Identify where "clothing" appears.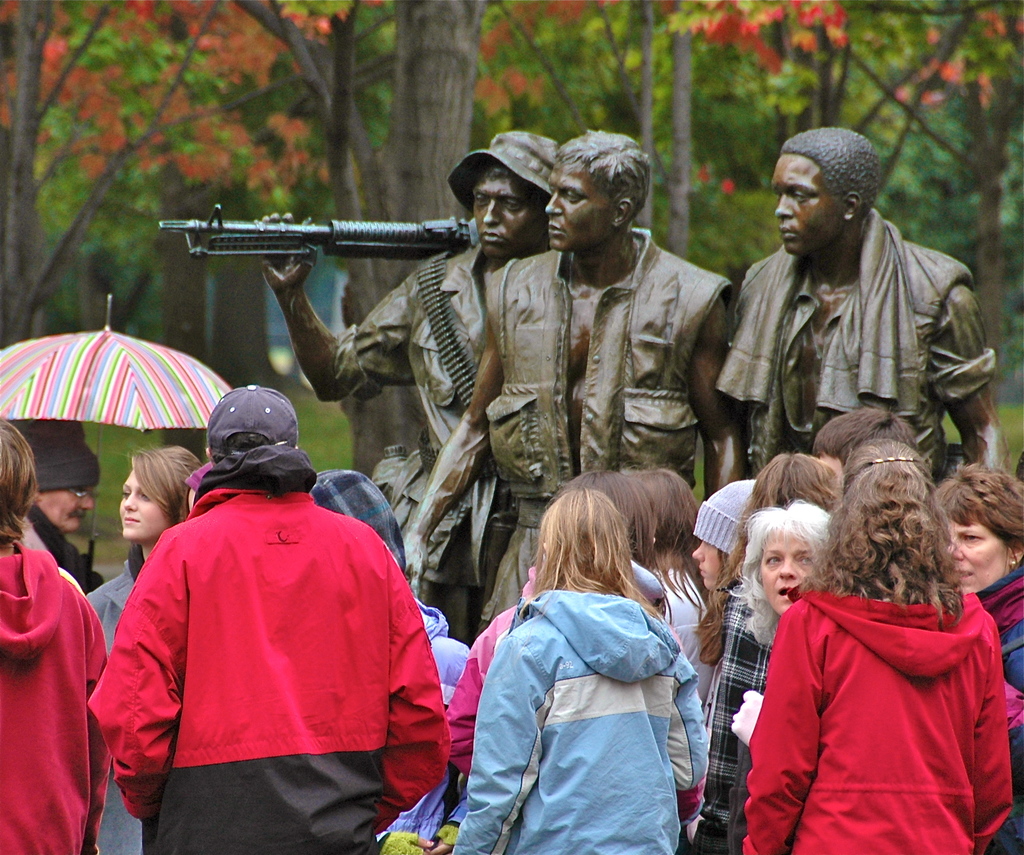
Appears at 66/544/176/845.
